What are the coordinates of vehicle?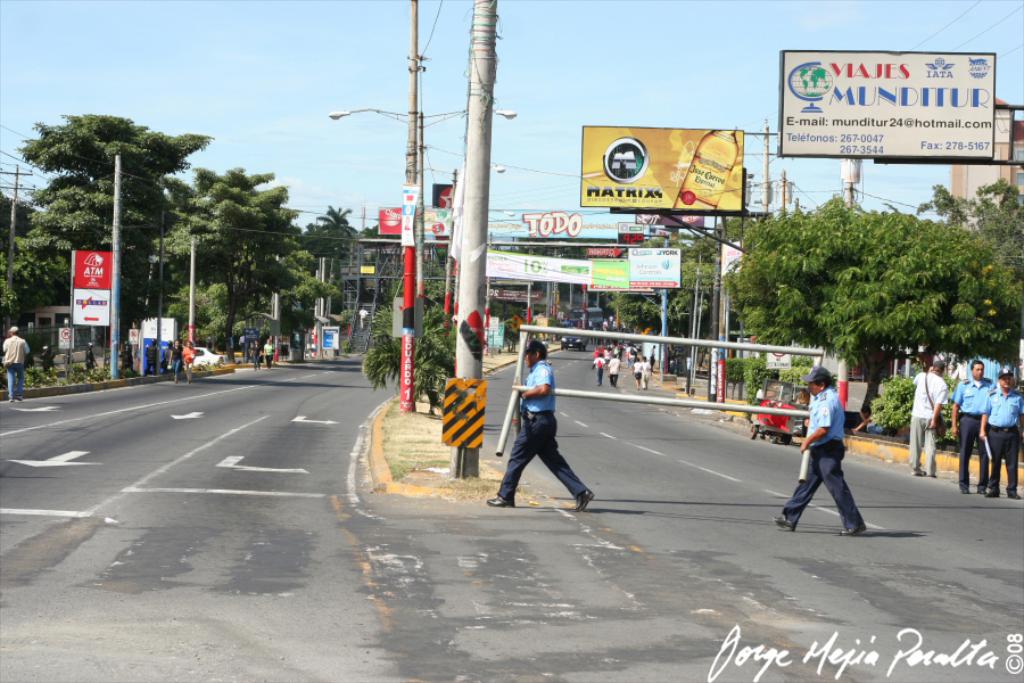
bbox=[560, 324, 589, 354].
